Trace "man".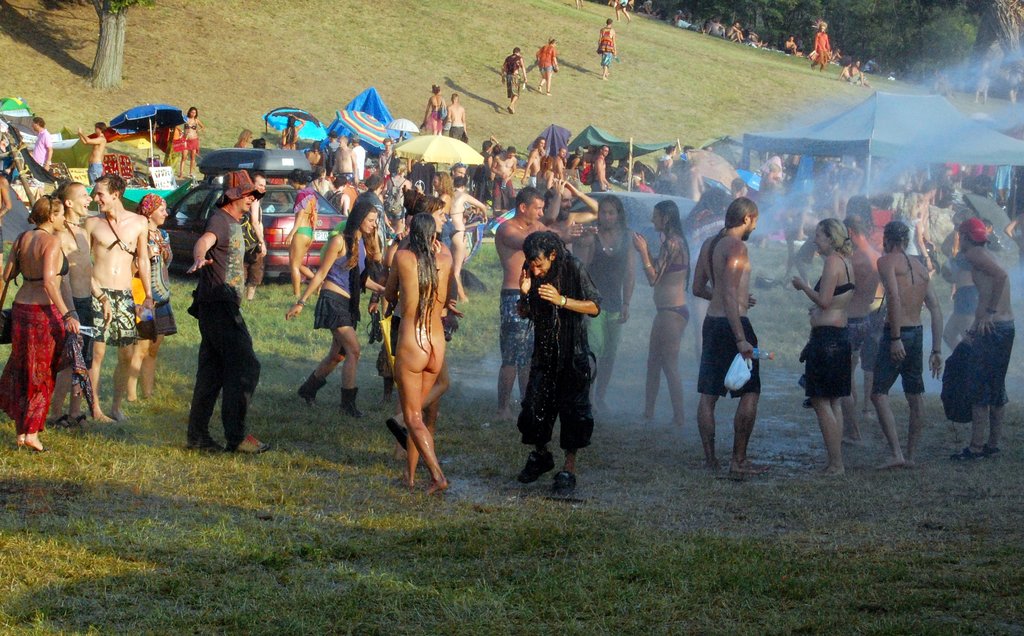
Traced to region(189, 171, 257, 452).
